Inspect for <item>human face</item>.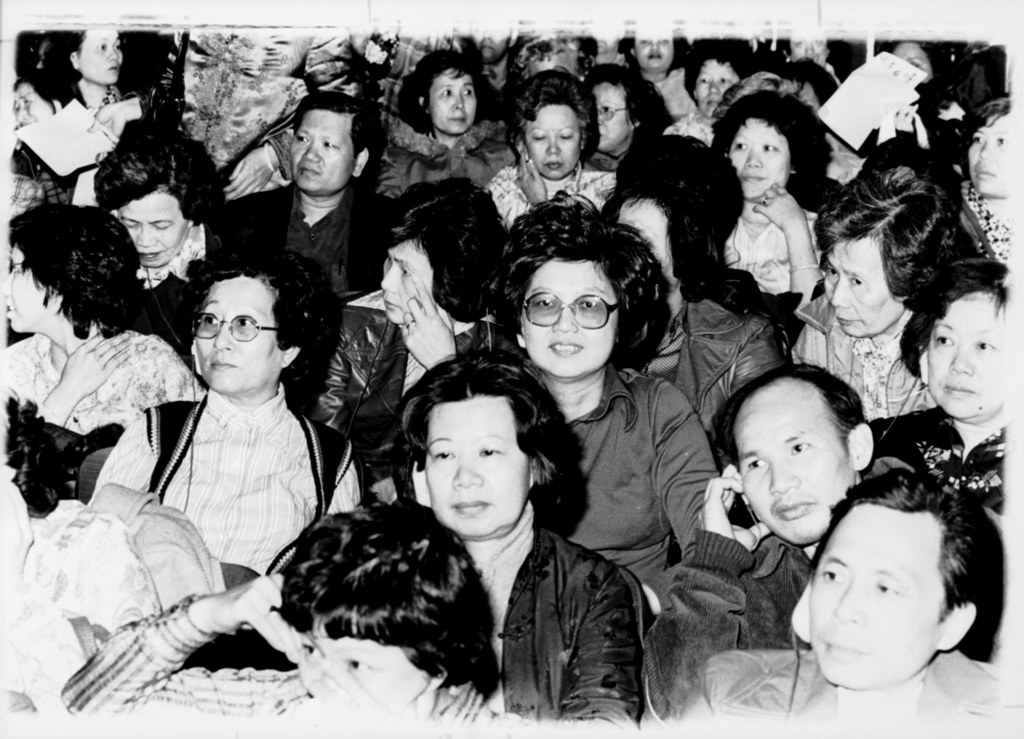
Inspection: {"x1": 733, "y1": 391, "x2": 852, "y2": 546}.
